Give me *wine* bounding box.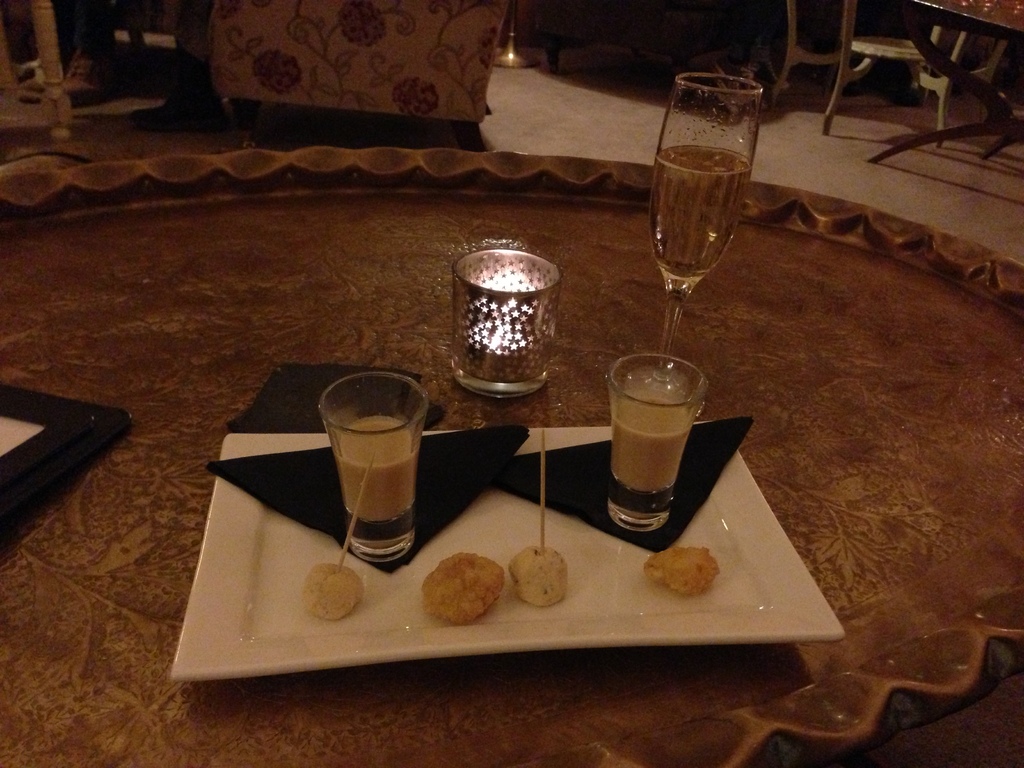
left=650, top=143, right=752, bottom=275.
